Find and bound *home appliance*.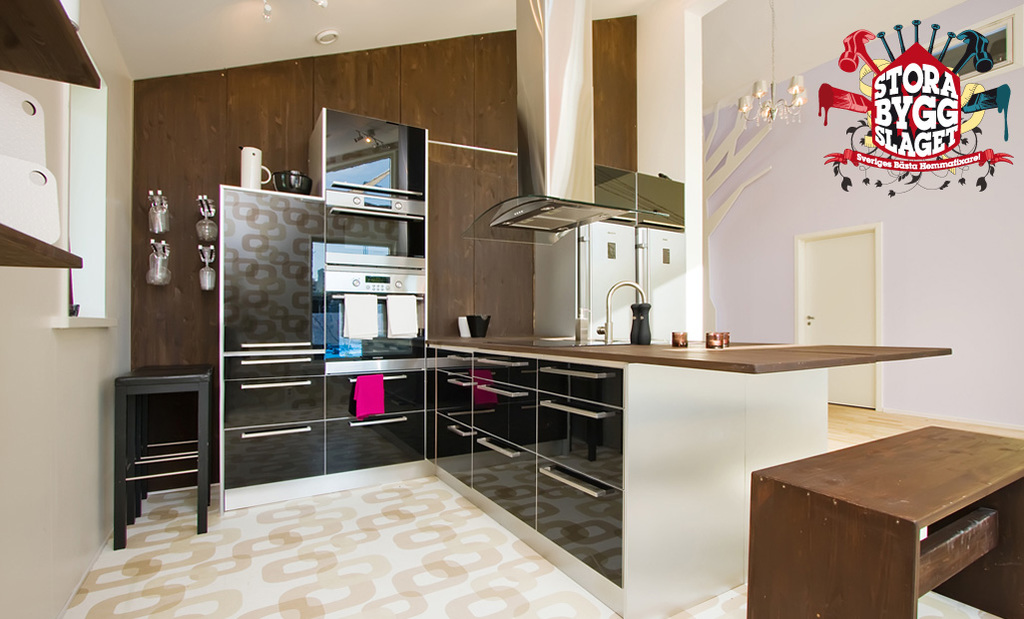
Bound: region(487, 0, 634, 236).
